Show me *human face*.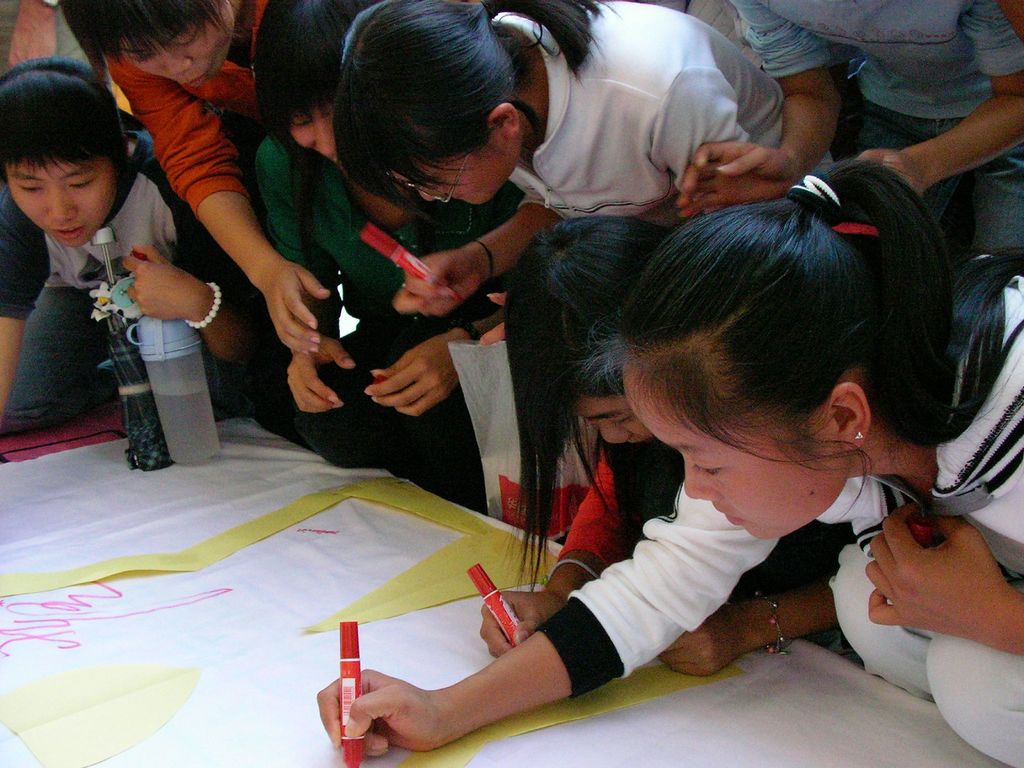
*human face* is here: rect(120, 3, 231, 92).
